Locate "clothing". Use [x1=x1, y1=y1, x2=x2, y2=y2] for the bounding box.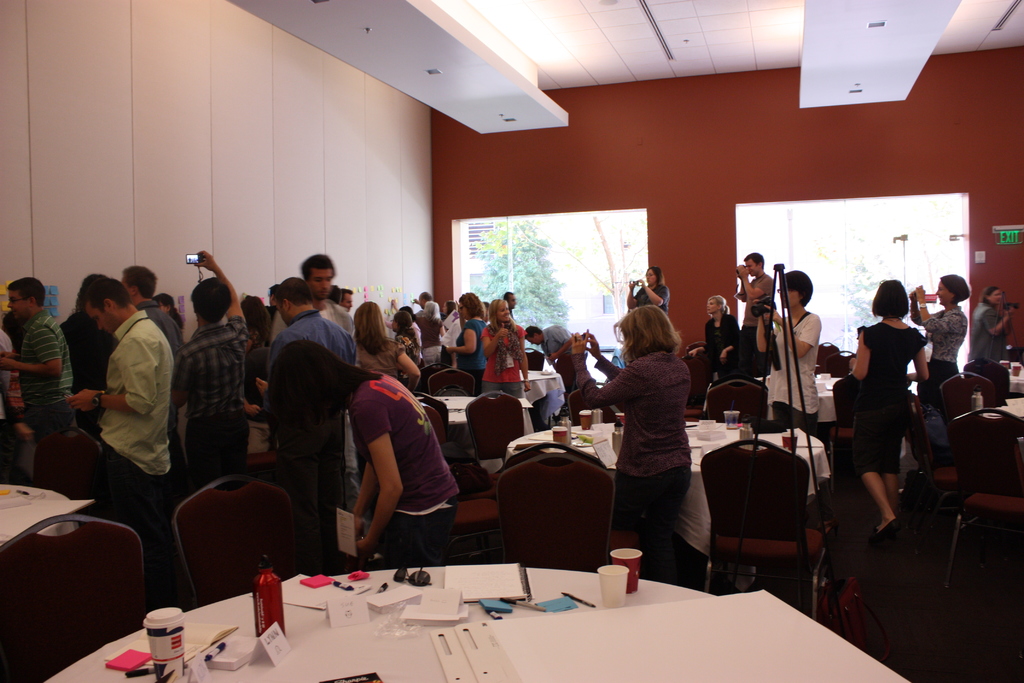
[x1=547, y1=342, x2=696, y2=584].
